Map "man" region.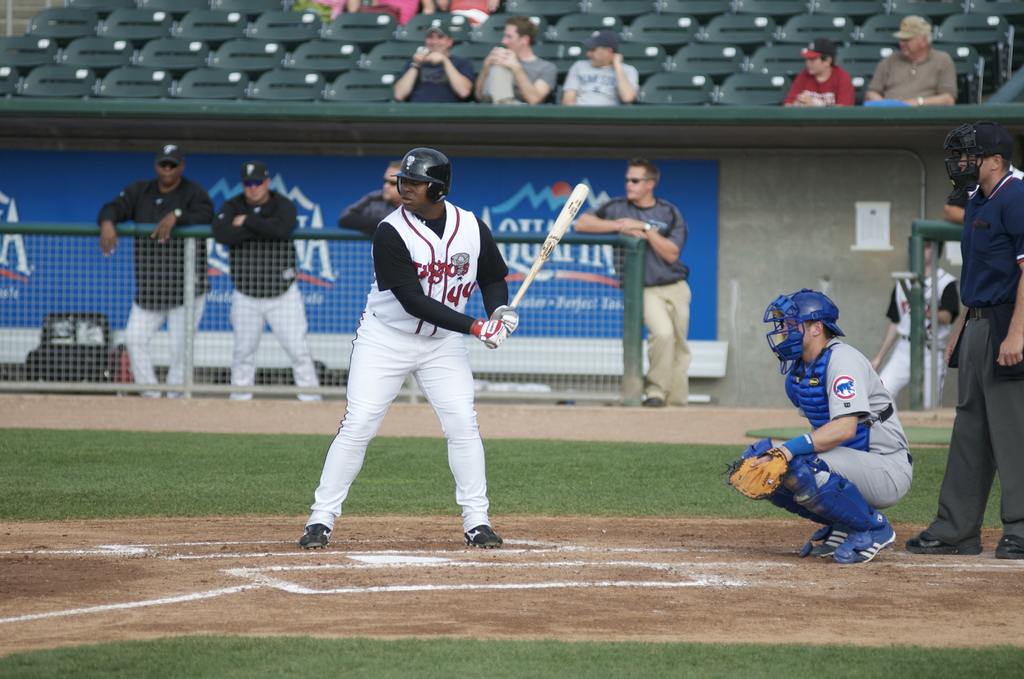
Mapped to [x1=337, y1=158, x2=403, y2=234].
